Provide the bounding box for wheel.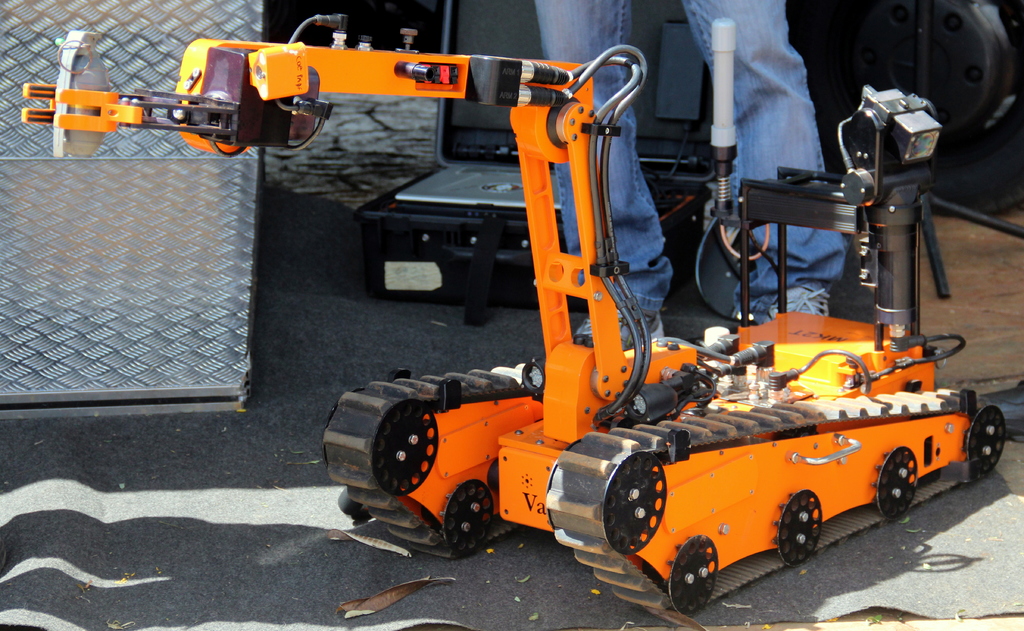
<bbox>964, 404, 1006, 476</bbox>.
